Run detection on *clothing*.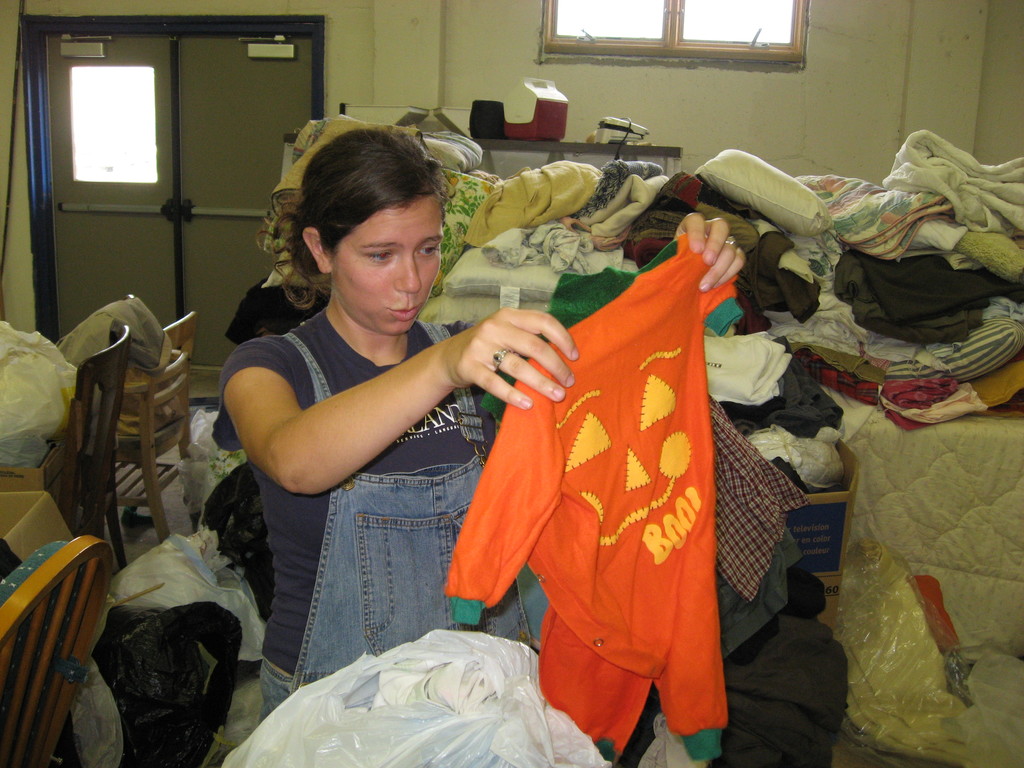
Result: l=225, t=299, r=545, b=737.
